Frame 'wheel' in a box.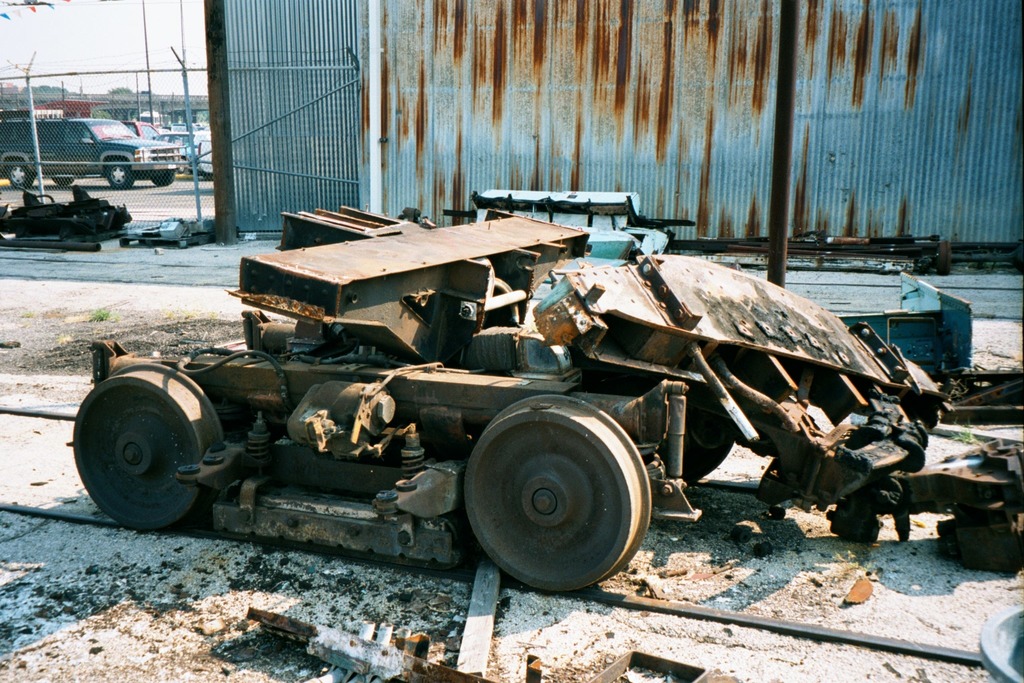
locate(7, 164, 35, 190).
